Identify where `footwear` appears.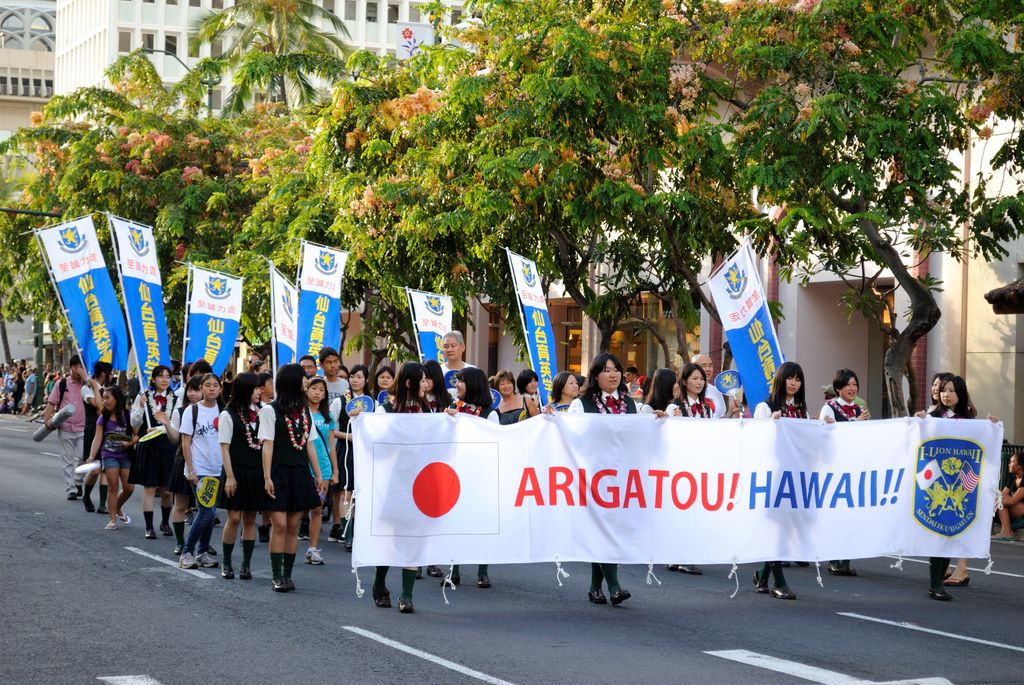
Appears at [750, 567, 770, 594].
